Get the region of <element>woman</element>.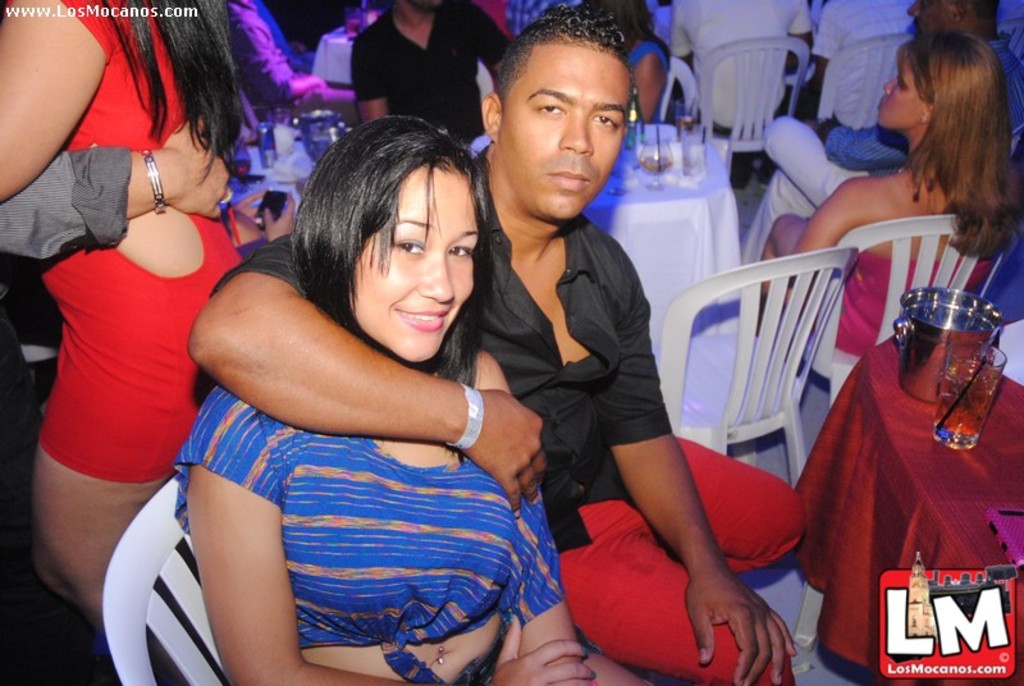
locate(142, 106, 579, 673).
